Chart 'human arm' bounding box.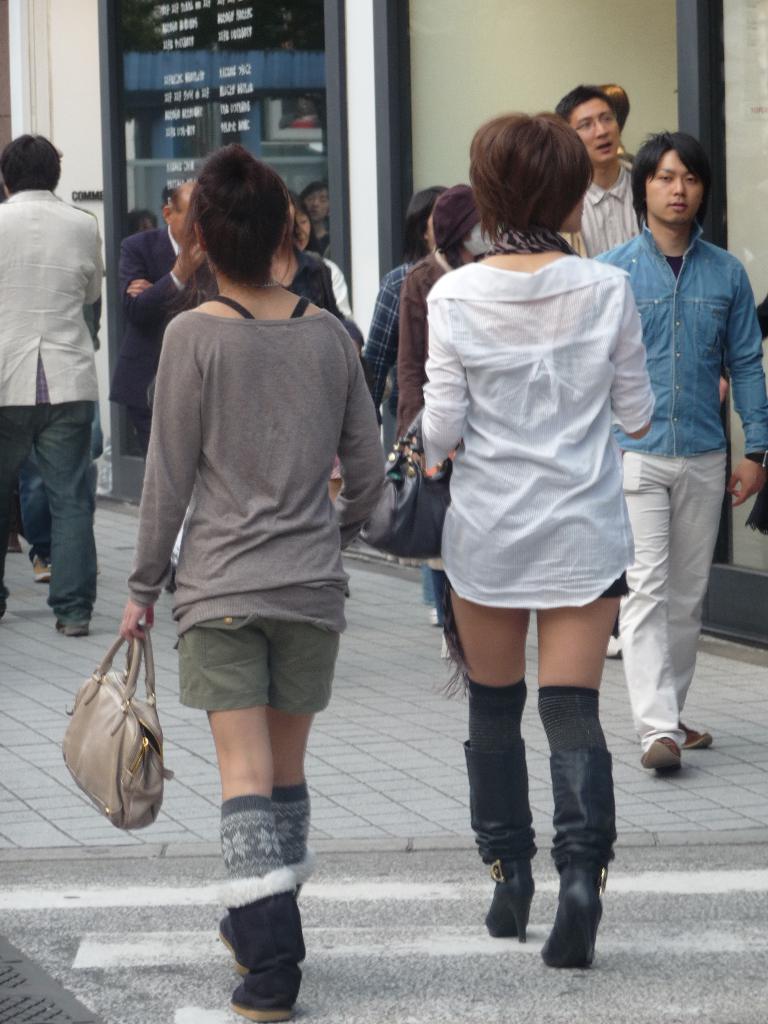
Charted: box=[327, 337, 387, 545].
